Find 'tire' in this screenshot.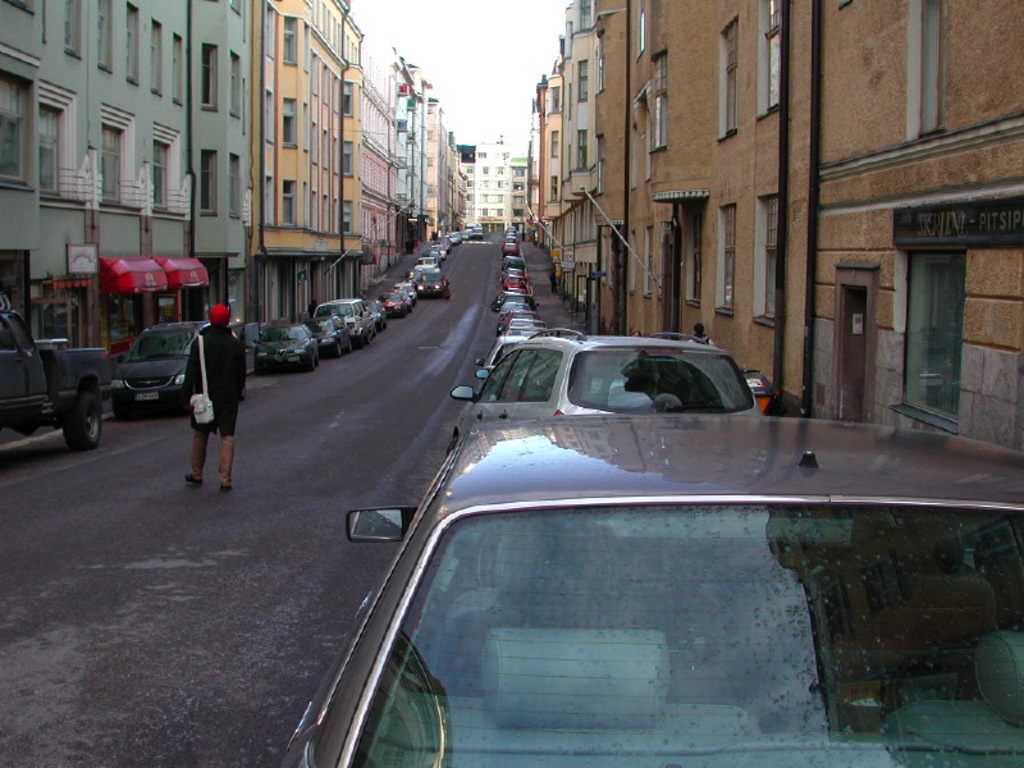
The bounding box for 'tire' is bbox(111, 392, 131, 419).
